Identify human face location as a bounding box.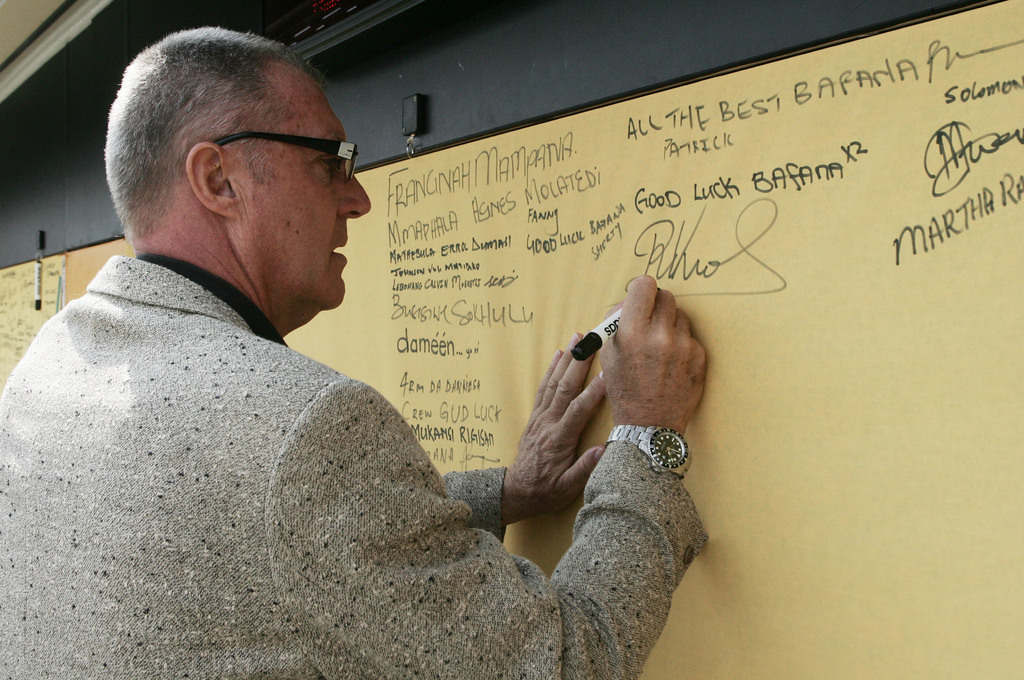
238:59:382:327.
